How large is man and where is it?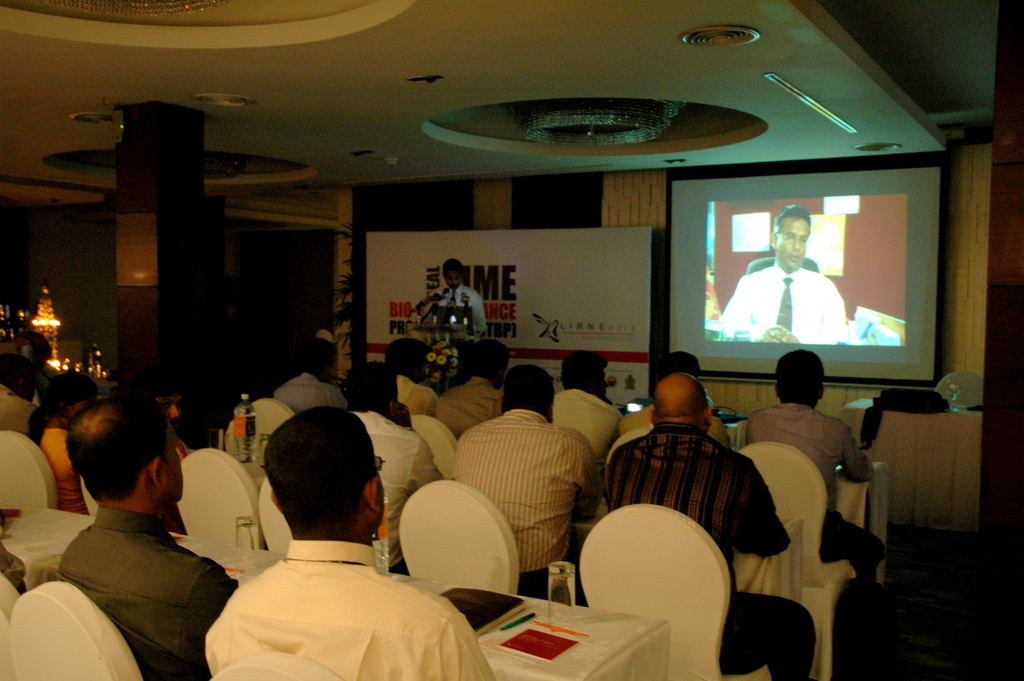
Bounding box: pyautogui.locateOnScreen(716, 204, 848, 346).
